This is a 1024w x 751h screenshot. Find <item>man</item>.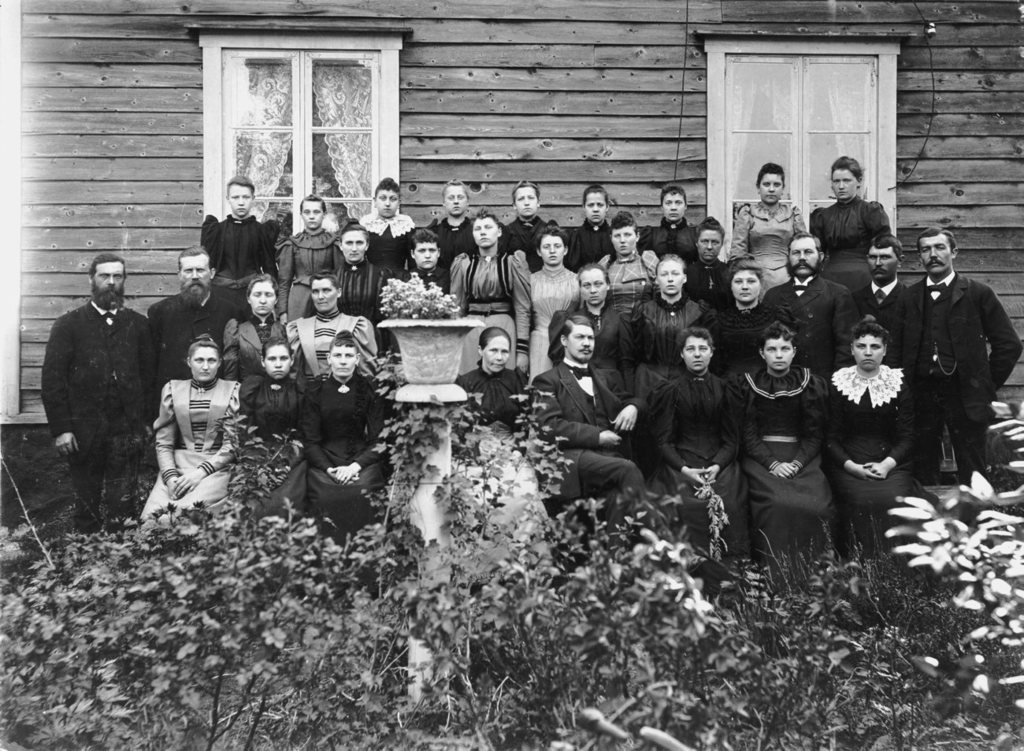
Bounding box: detection(763, 235, 855, 377).
